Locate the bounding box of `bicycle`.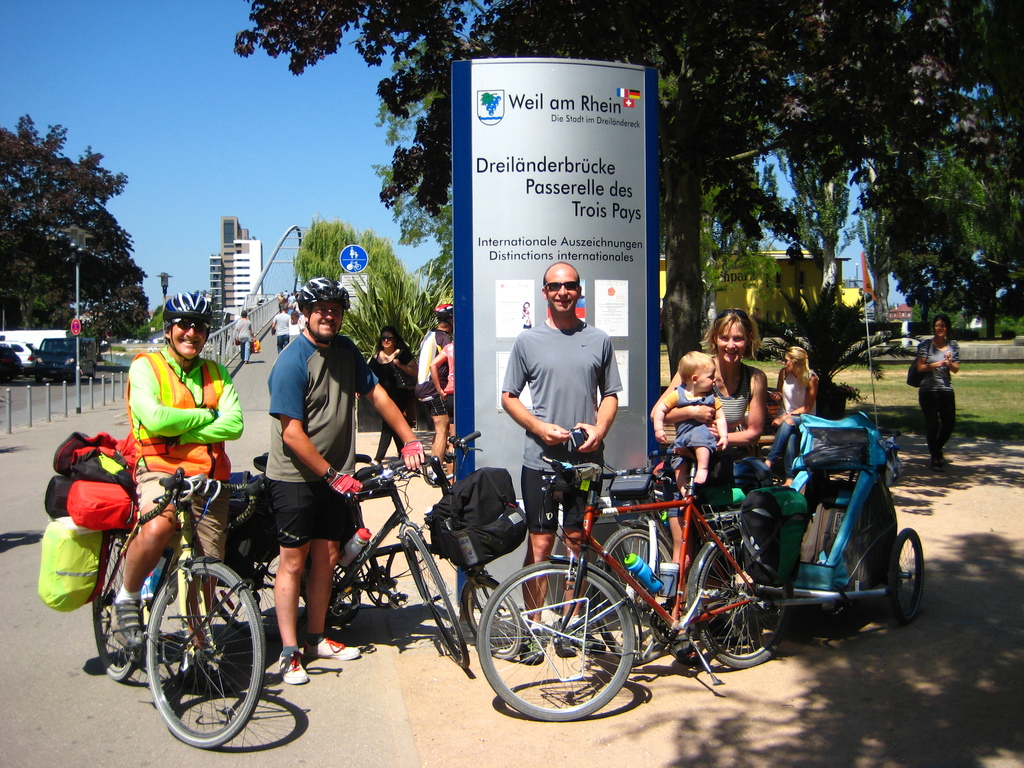
Bounding box: bbox=(483, 440, 788, 724).
